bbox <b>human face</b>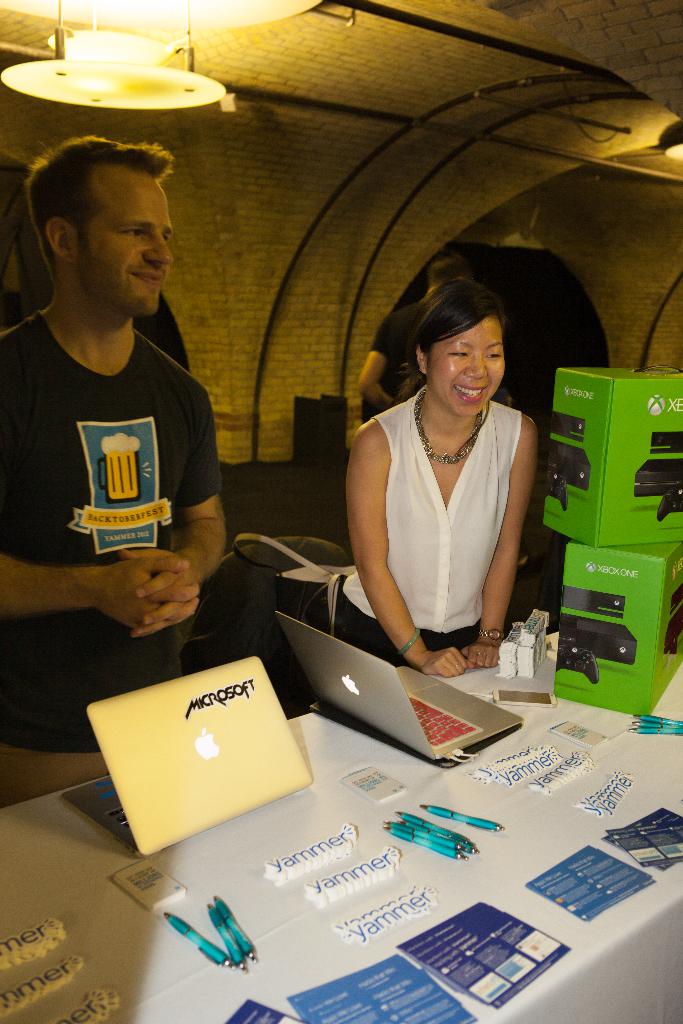
locate(69, 159, 176, 318)
